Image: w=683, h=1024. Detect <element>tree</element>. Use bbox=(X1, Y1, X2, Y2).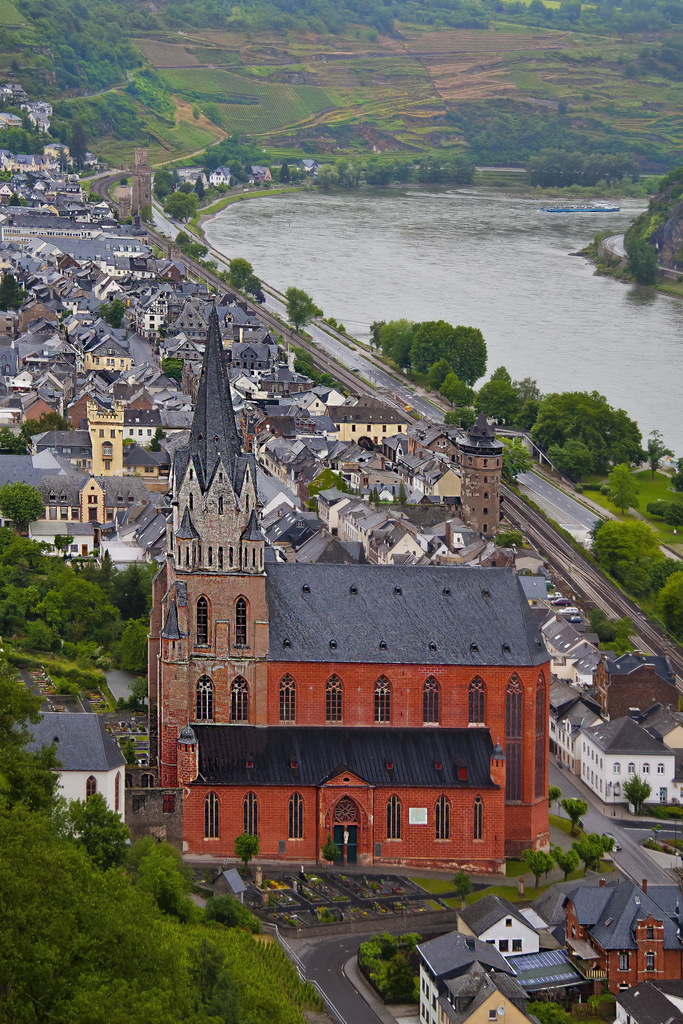
bbox=(0, 470, 49, 531).
